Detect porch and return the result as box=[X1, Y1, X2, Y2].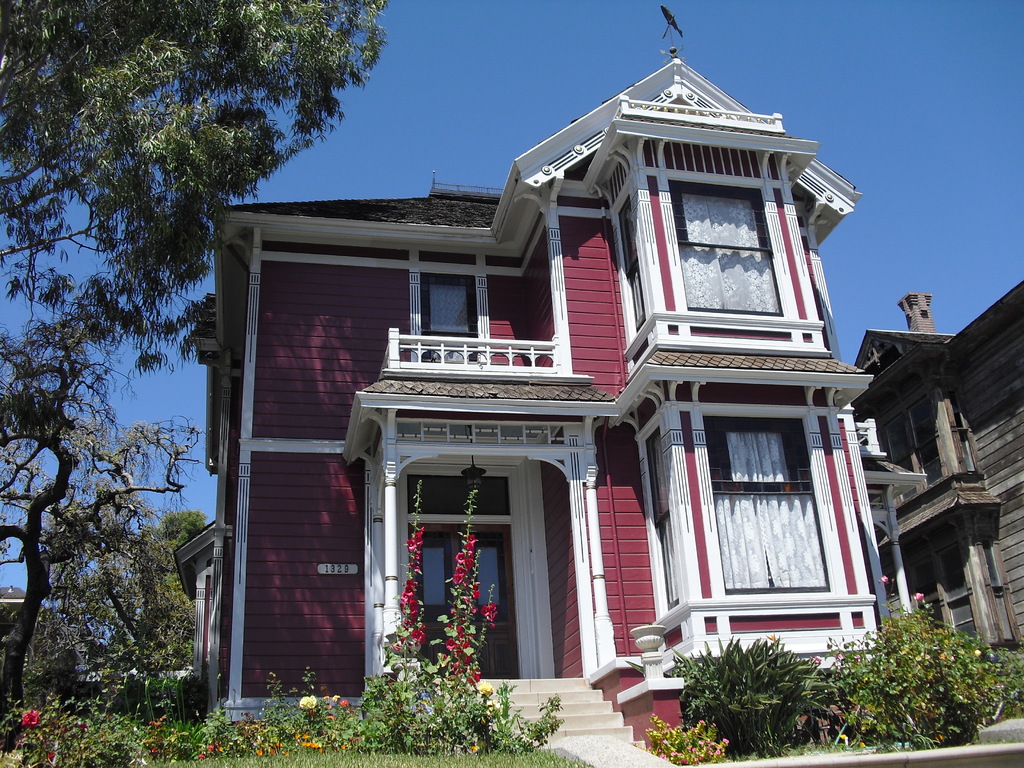
box=[371, 672, 652, 751].
